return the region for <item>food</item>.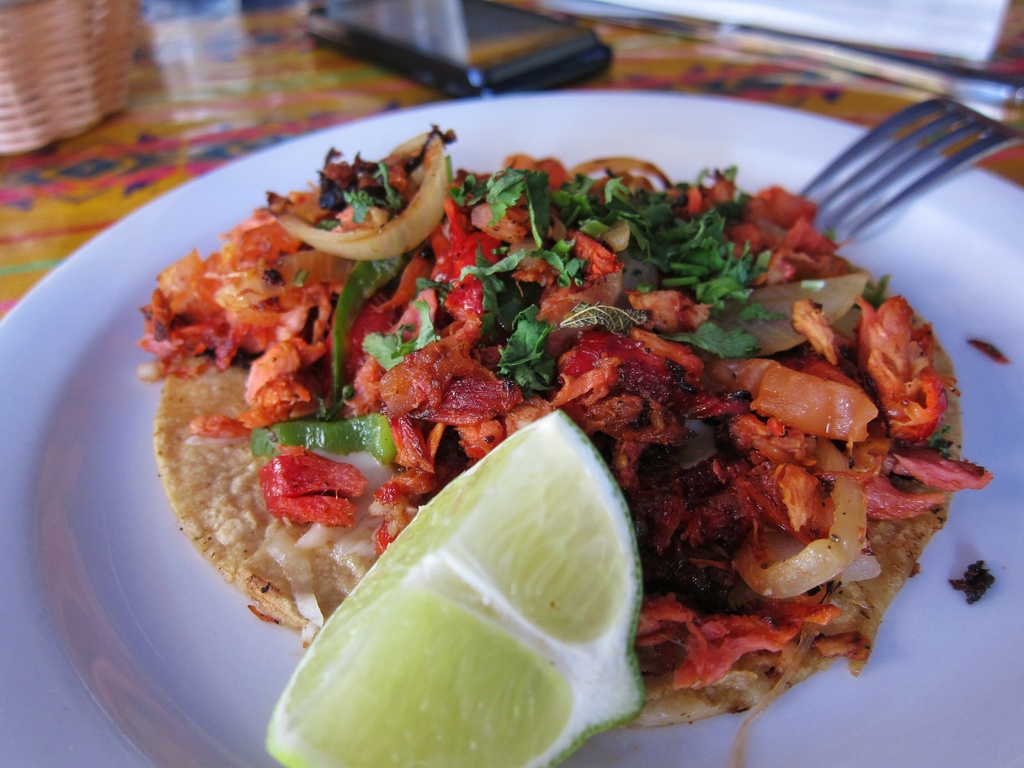
143/80/964/707.
